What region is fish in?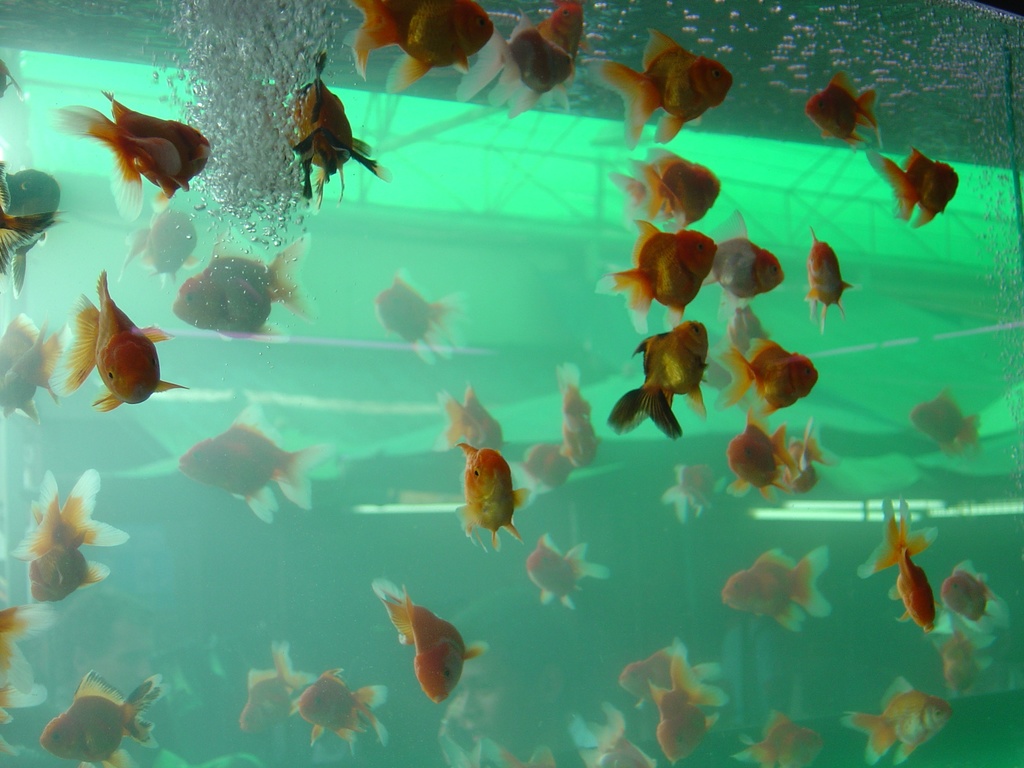
Rect(0, 309, 80, 422).
